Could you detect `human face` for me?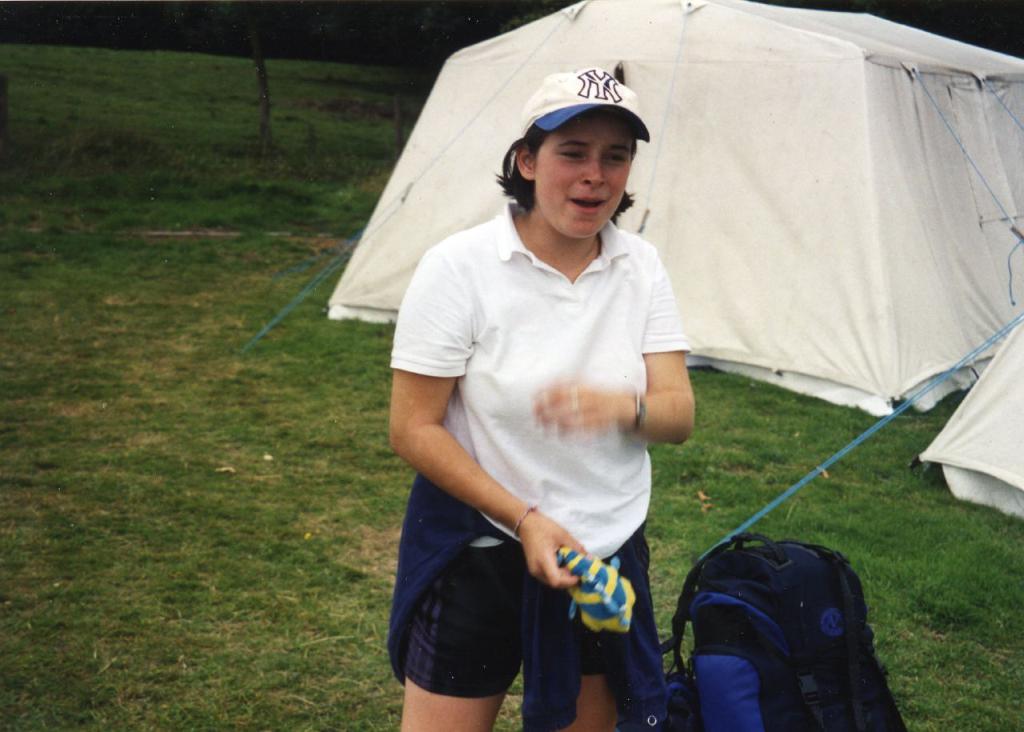
Detection result: 533, 115, 633, 241.
